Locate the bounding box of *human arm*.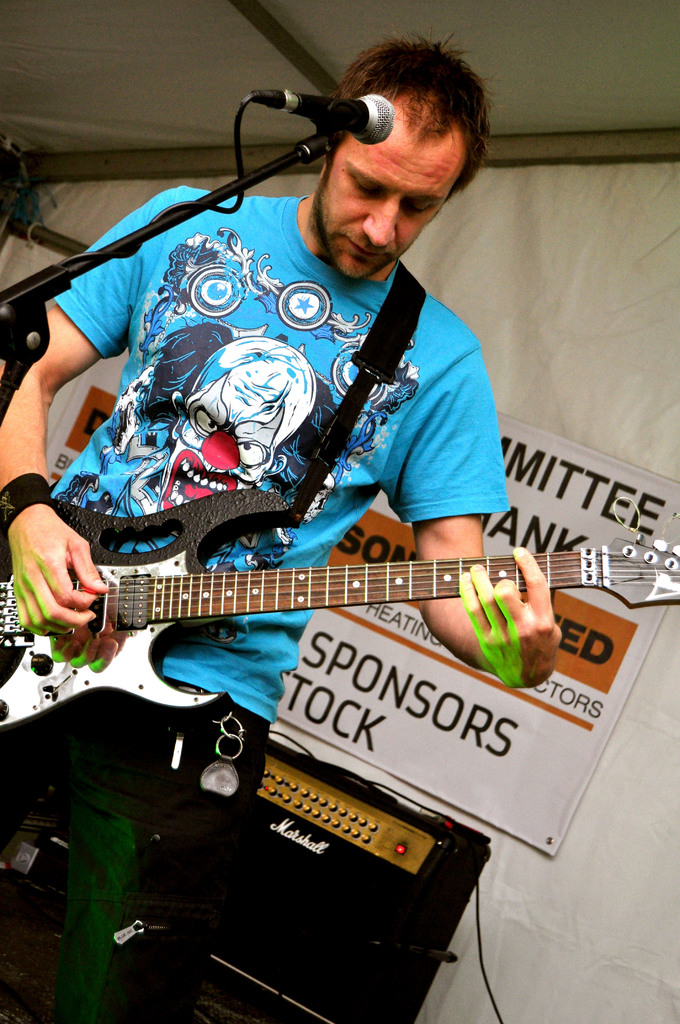
Bounding box: bbox=(11, 257, 121, 483).
